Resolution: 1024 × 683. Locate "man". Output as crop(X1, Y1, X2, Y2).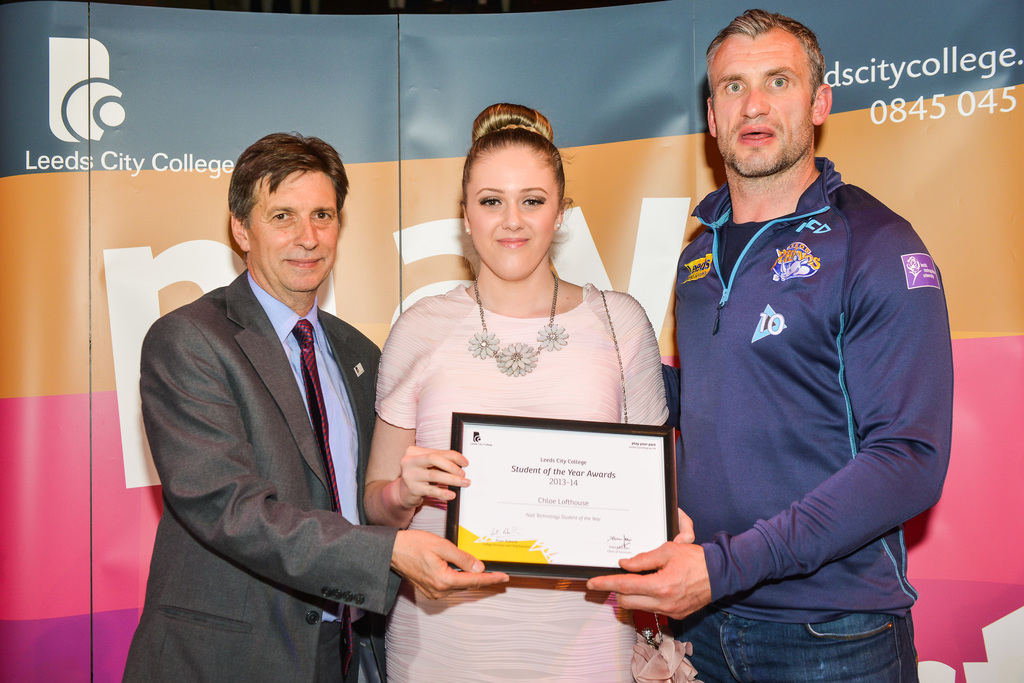
crop(136, 122, 513, 681).
